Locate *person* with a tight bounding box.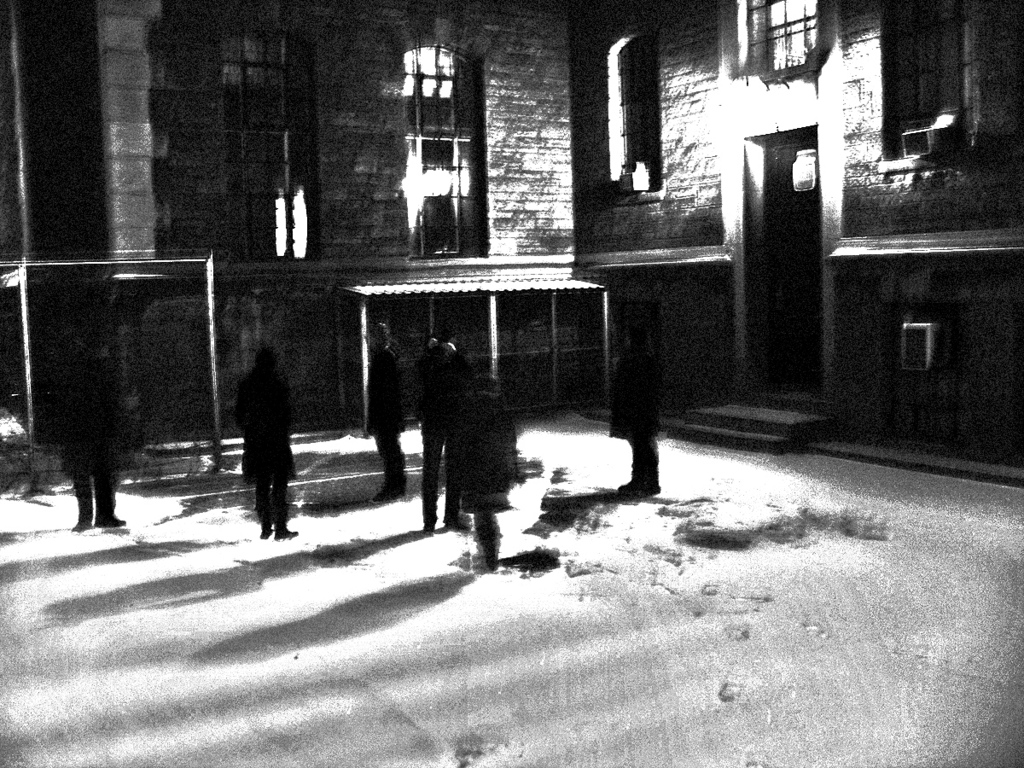
select_region(372, 331, 405, 501).
